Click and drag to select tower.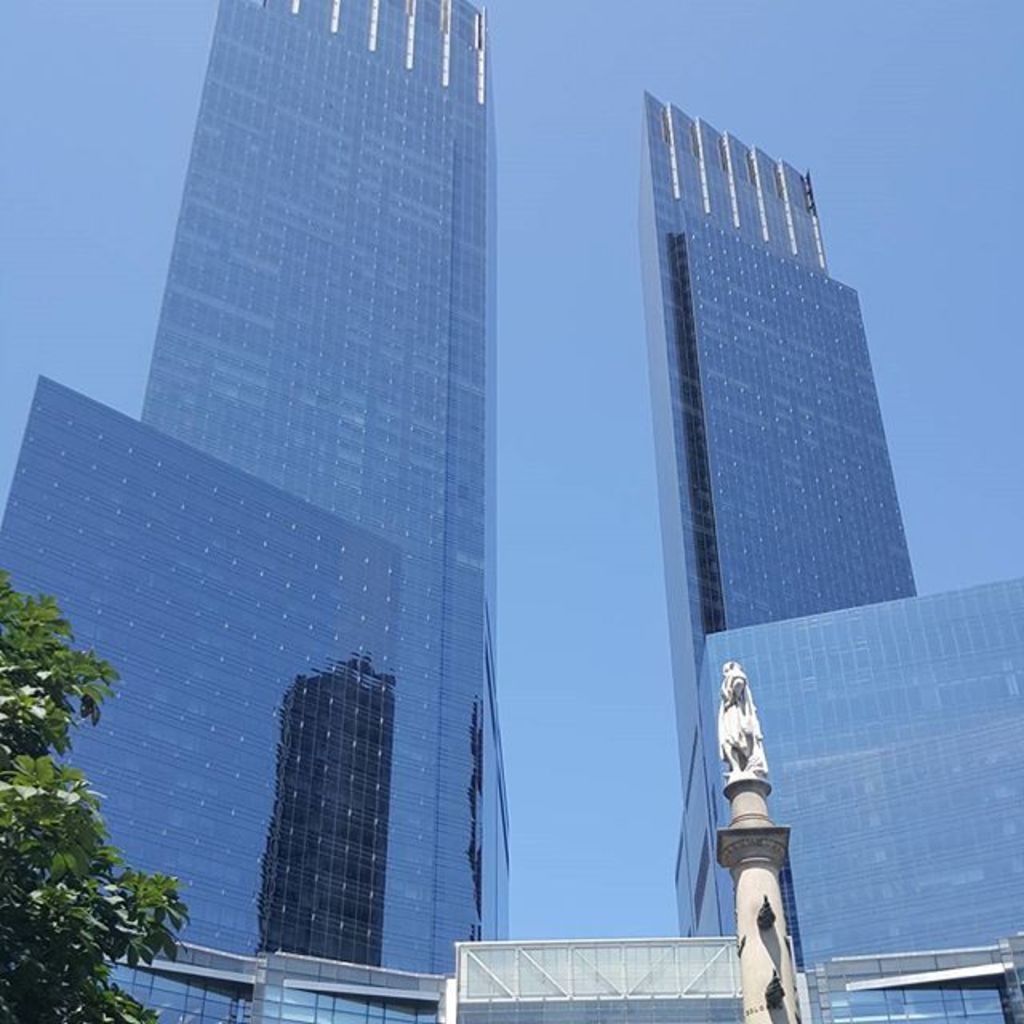
Selection: {"x1": 0, "y1": 0, "x2": 490, "y2": 1022}.
